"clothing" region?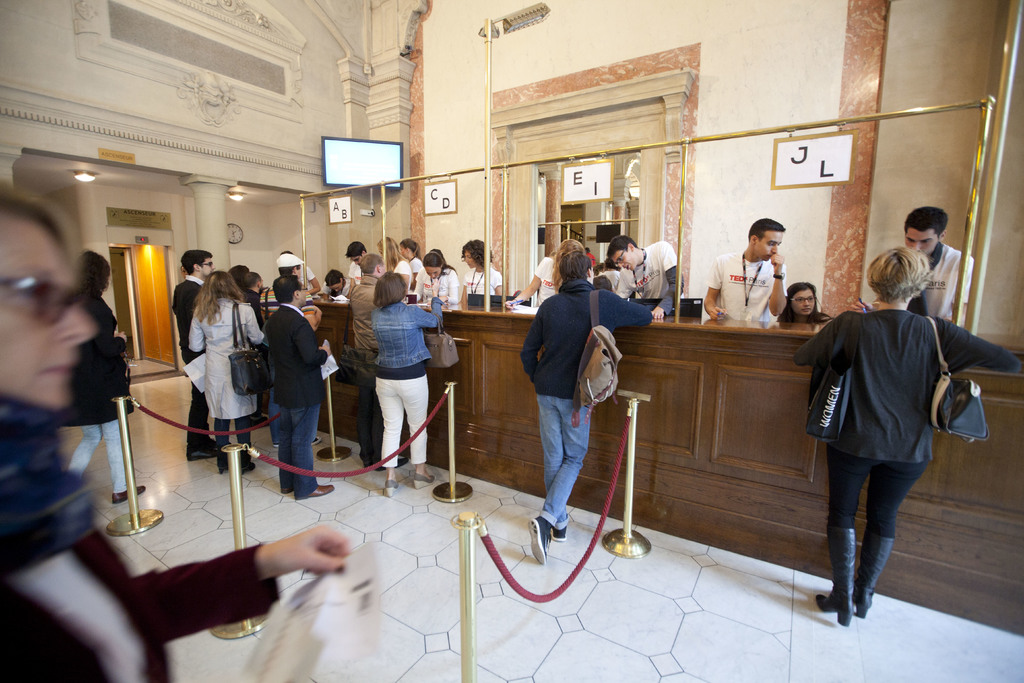
Rect(779, 313, 829, 325)
